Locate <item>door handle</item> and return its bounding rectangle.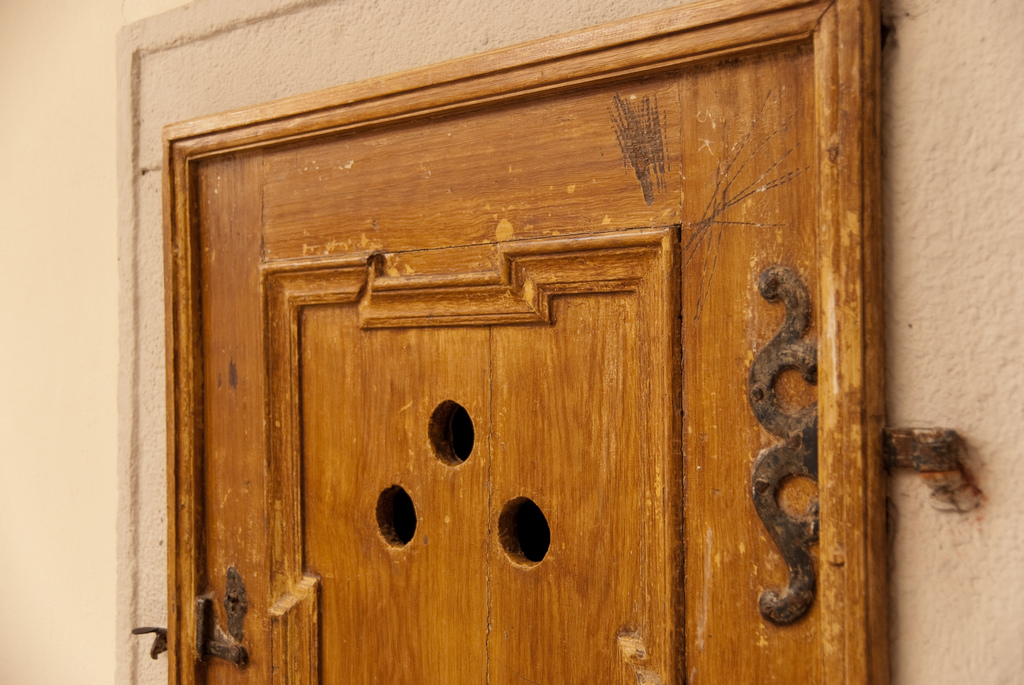
<box>132,624,168,665</box>.
